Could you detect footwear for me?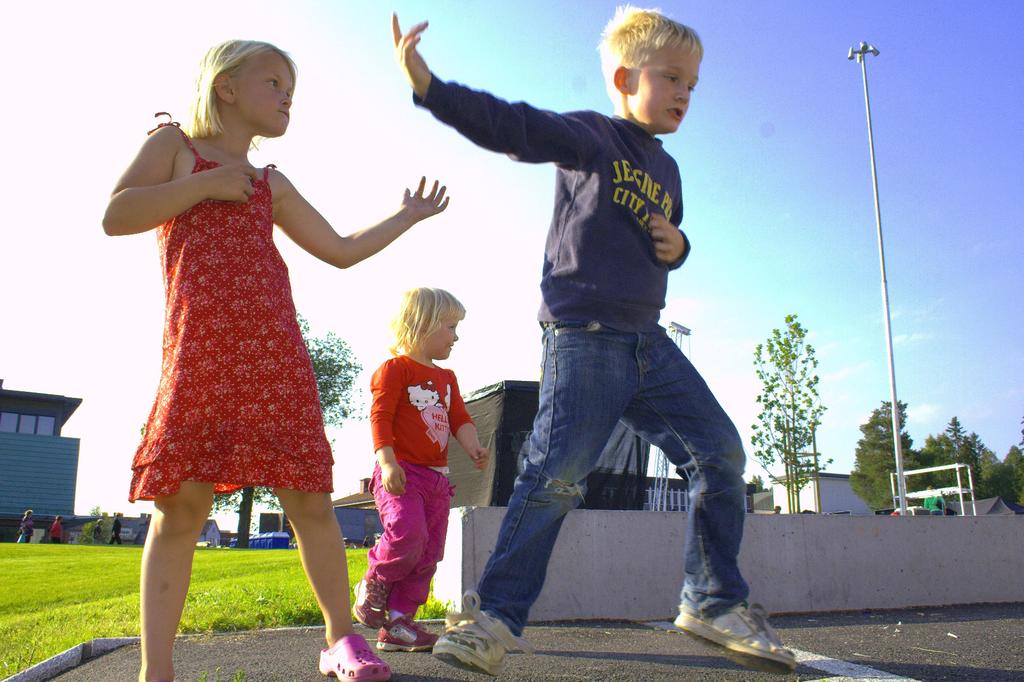
Detection result: 700,590,787,656.
